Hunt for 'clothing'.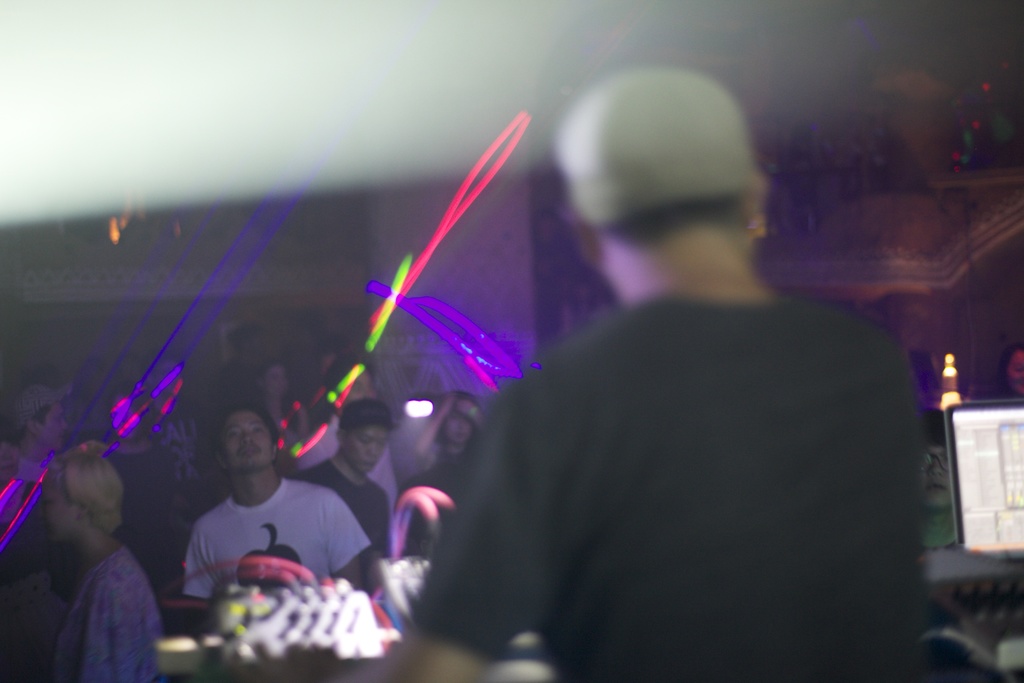
Hunted down at {"left": 397, "top": 264, "right": 960, "bottom": 682}.
